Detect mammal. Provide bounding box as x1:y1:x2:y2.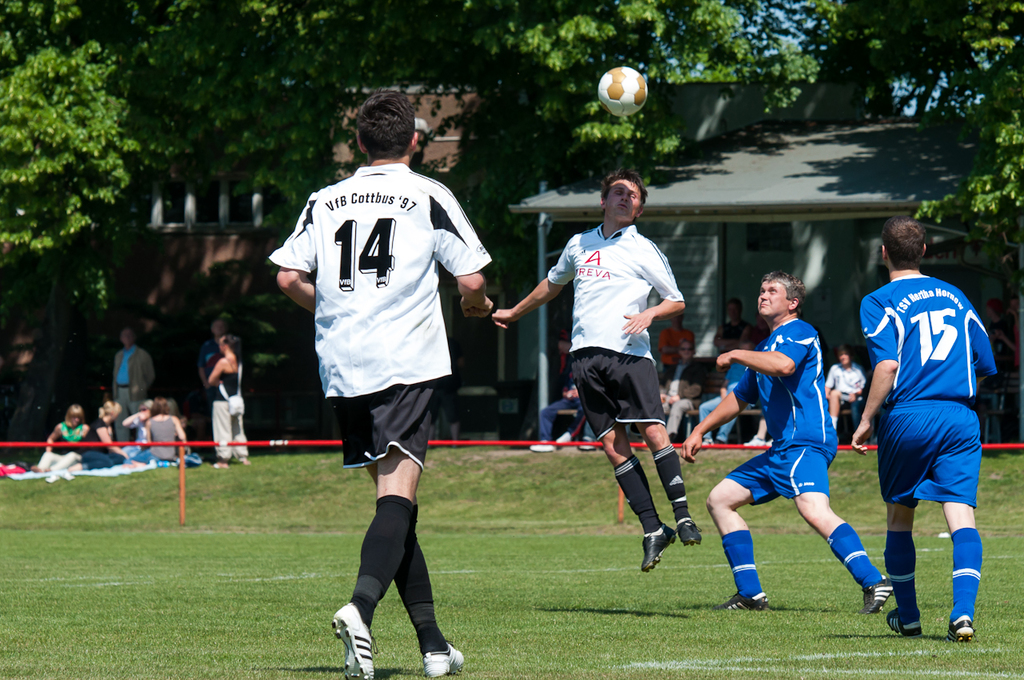
49:406:88:457.
